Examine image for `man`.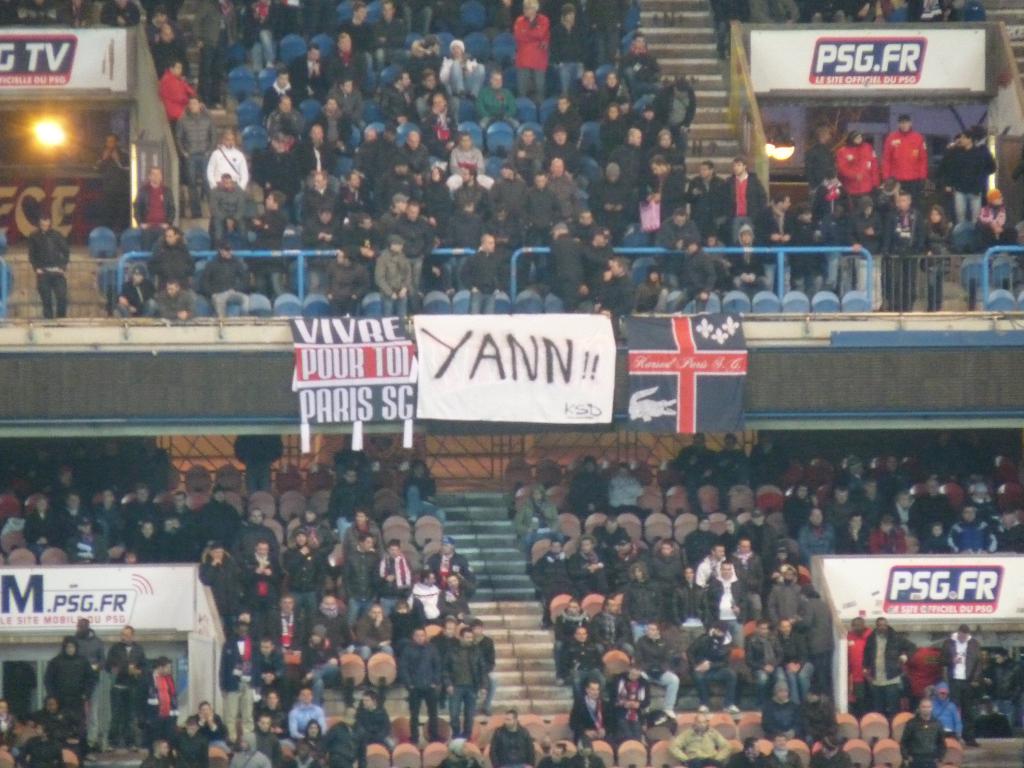
Examination result: {"x1": 908, "y1": 472, "x2": 951, "y2": 536}.
